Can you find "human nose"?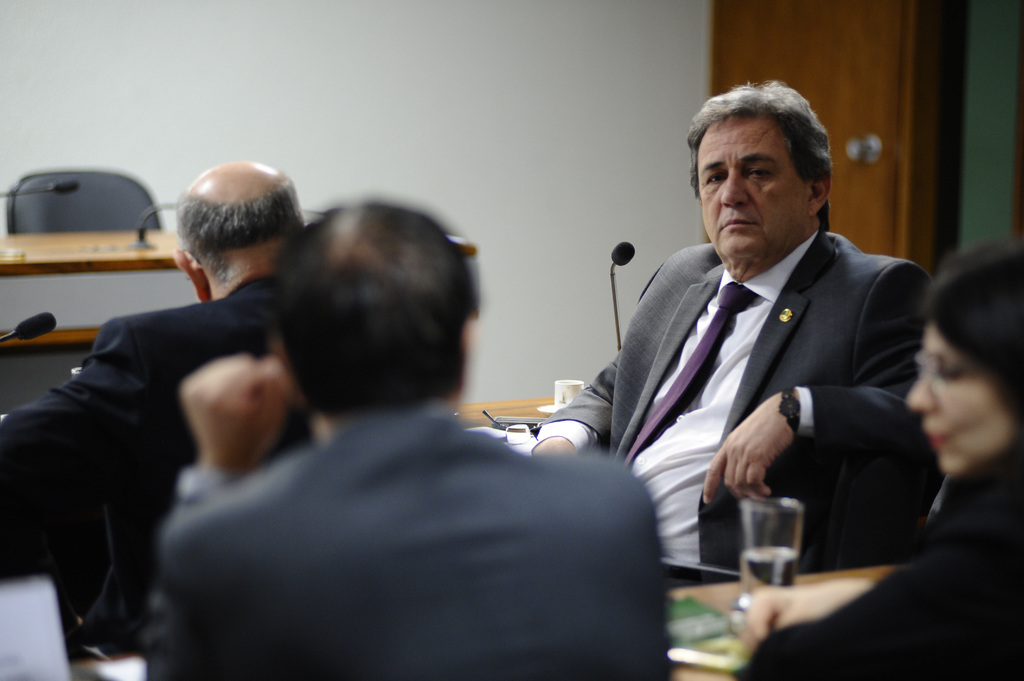
Yes, bounding box: 902:359:938:423.
